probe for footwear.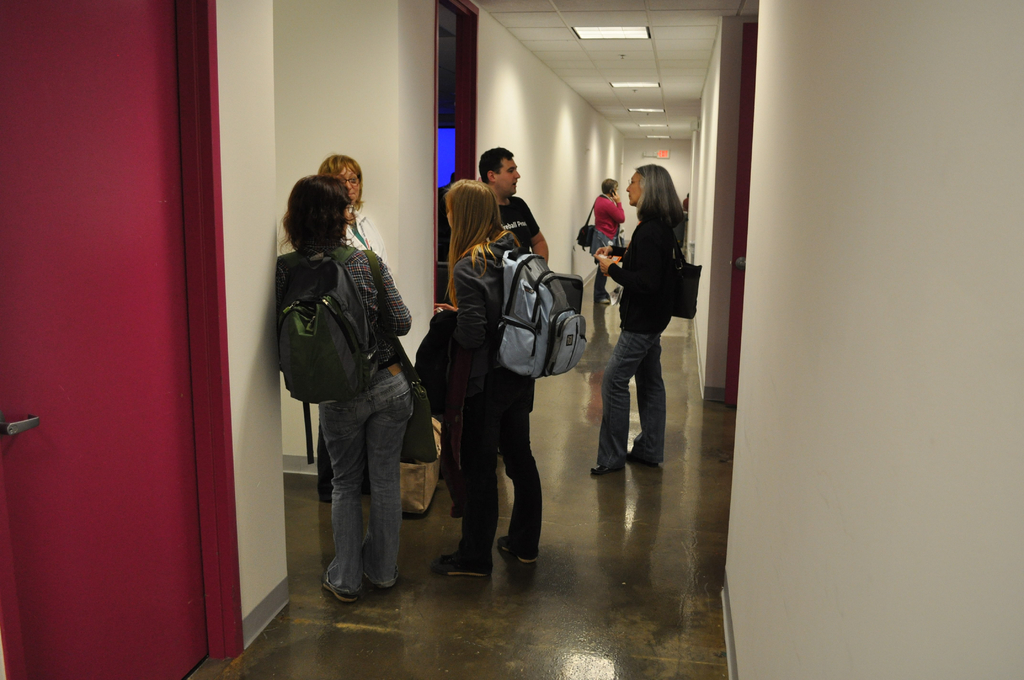
Probe result: Rect(504, 535, 544, 574).
